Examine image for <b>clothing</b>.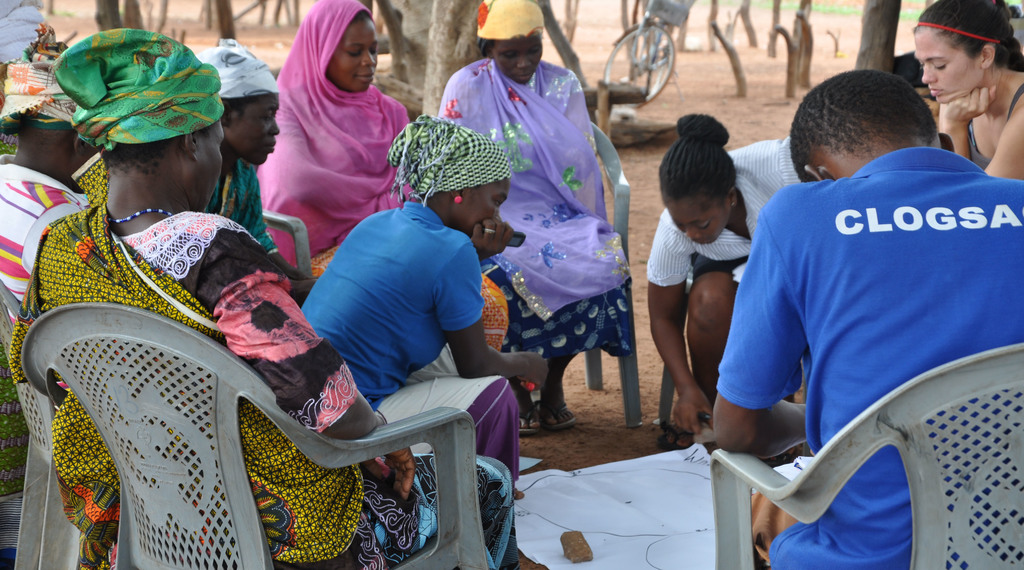
Examination result: left=0, top=154, right=76, bottom=305.
